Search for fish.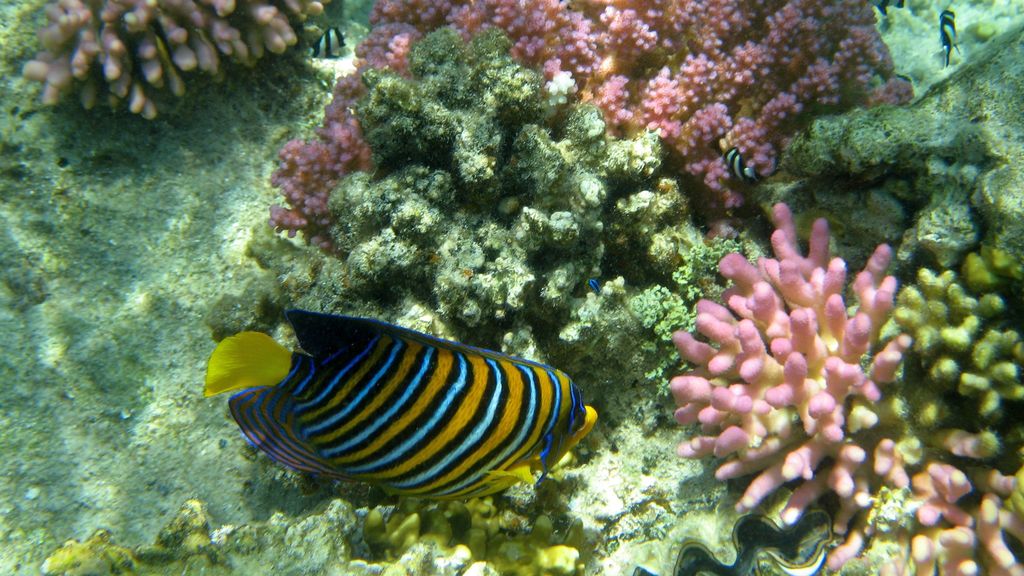
Found at {"left": 936, "top": 1, "right": 960, "bottom": 64}.
